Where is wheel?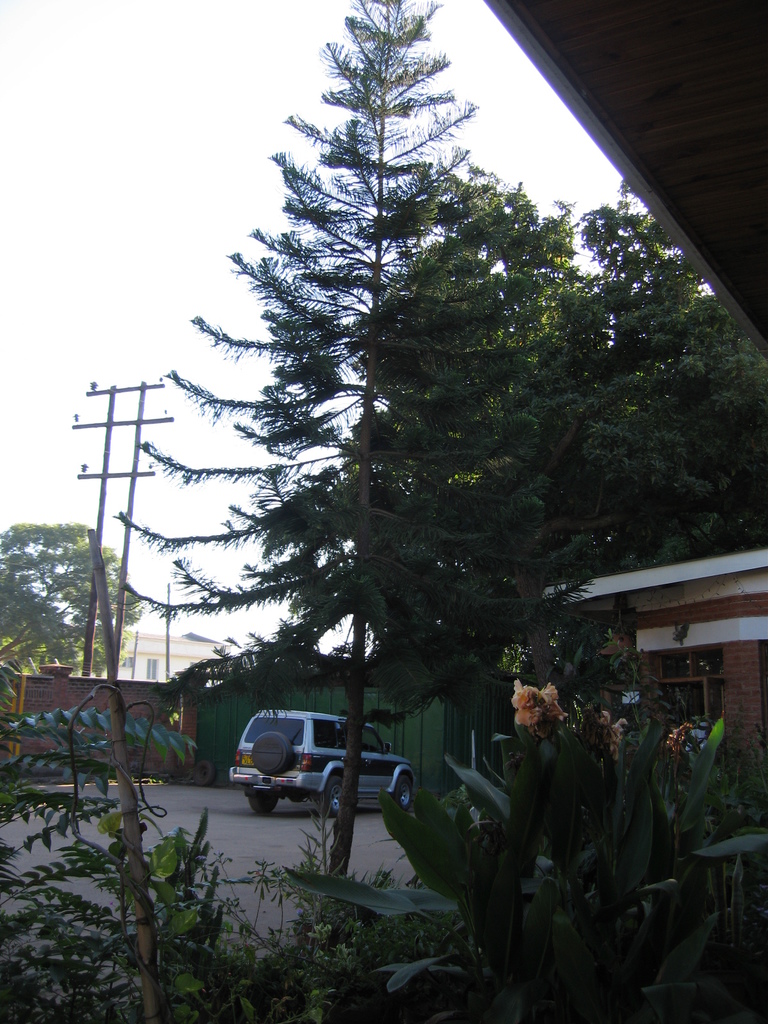
(250,785,280,818).
